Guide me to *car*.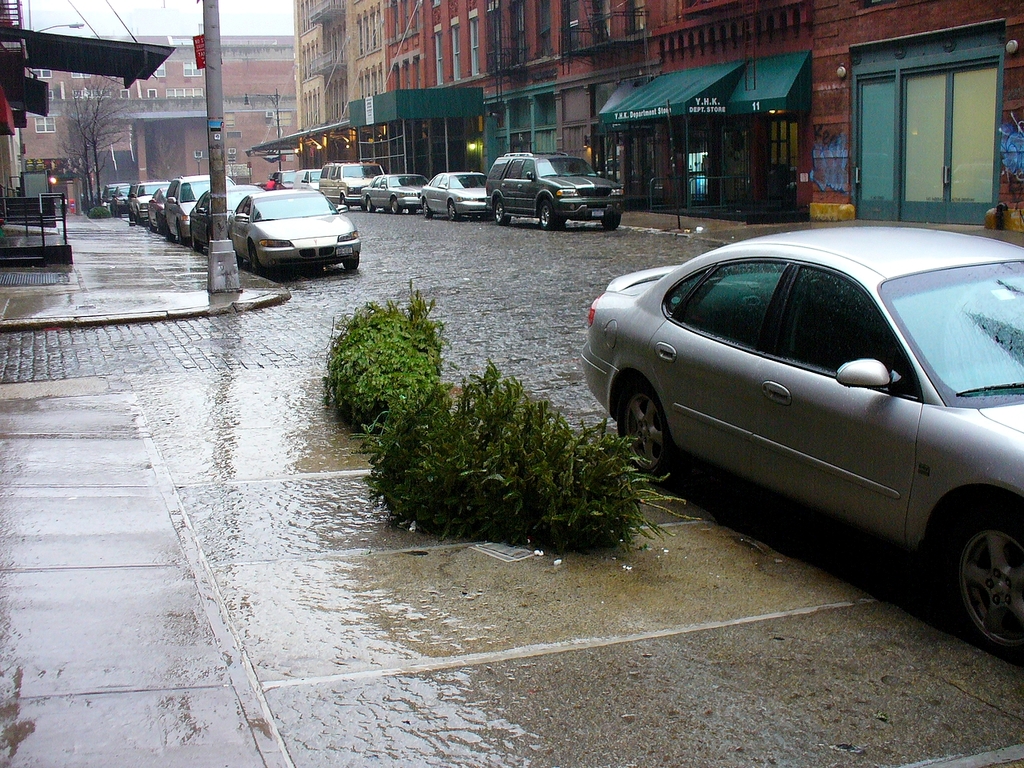
Guidance: [98,184,114,204].
